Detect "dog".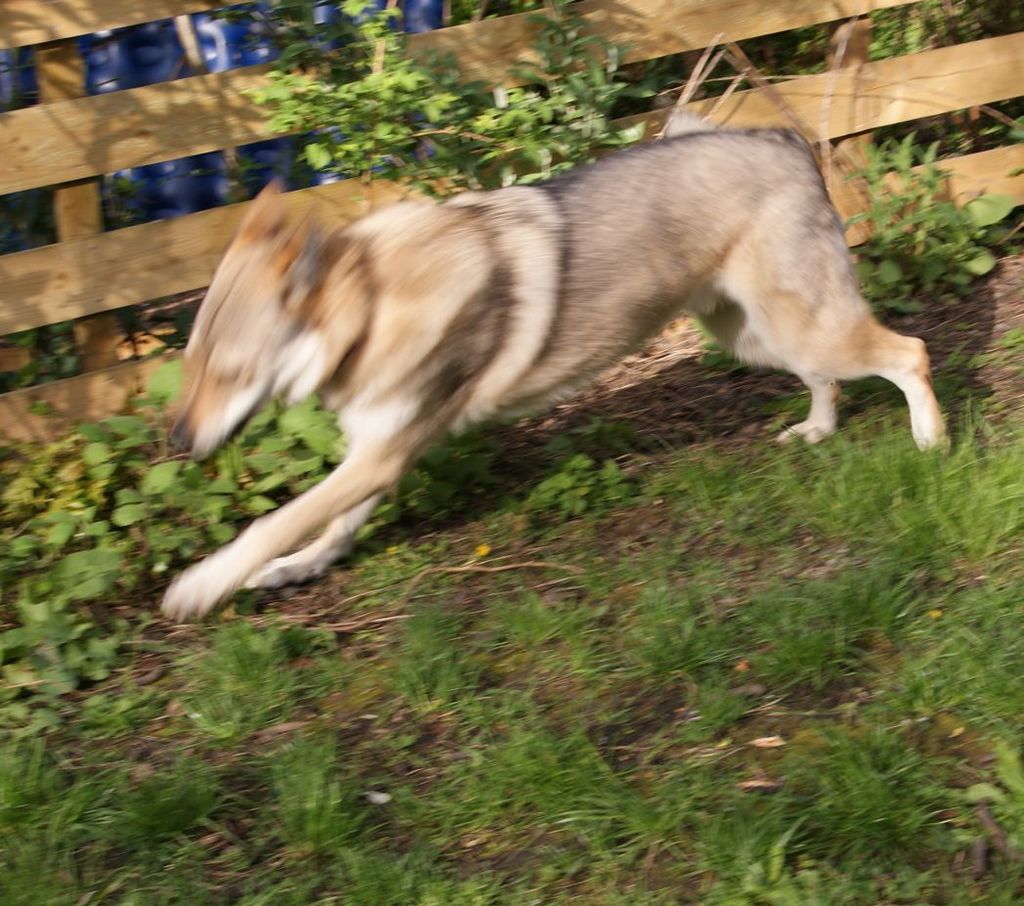
Detected at 155 109 944 627.
